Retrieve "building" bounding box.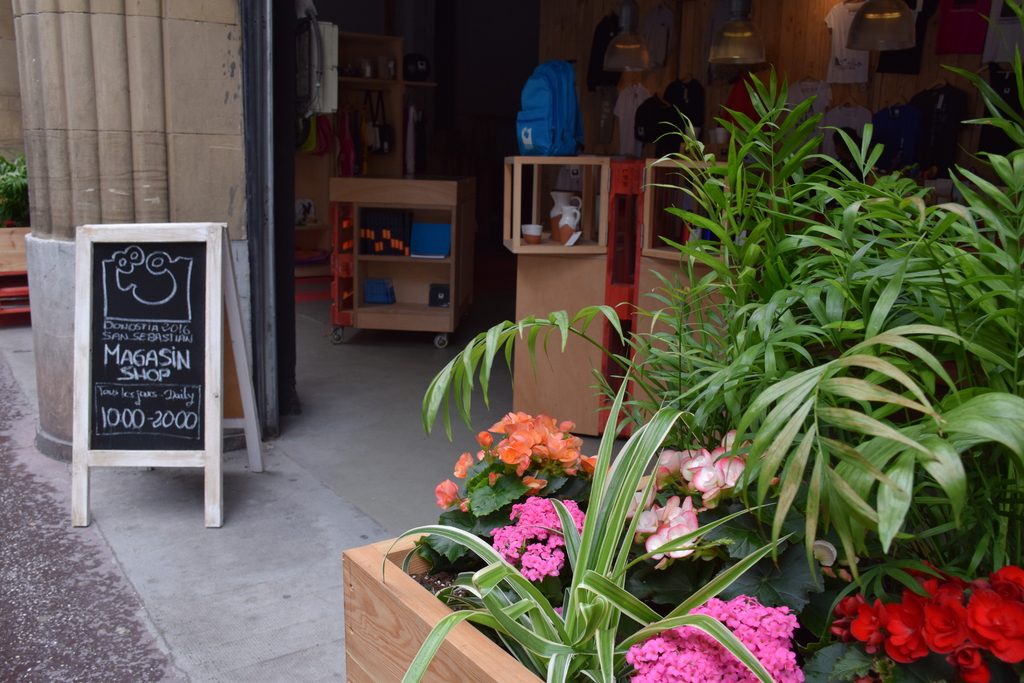
Bounding box: region(0, 0, 1023, 682).
